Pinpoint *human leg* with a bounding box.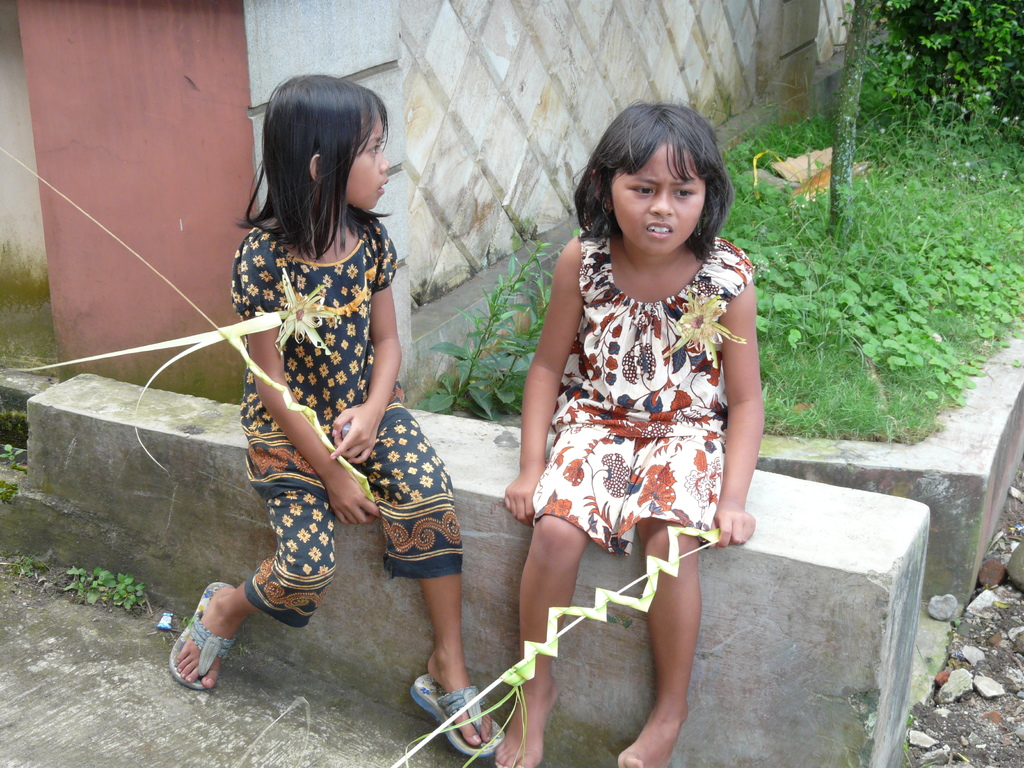
select_region(408, 574, 506, 754).
